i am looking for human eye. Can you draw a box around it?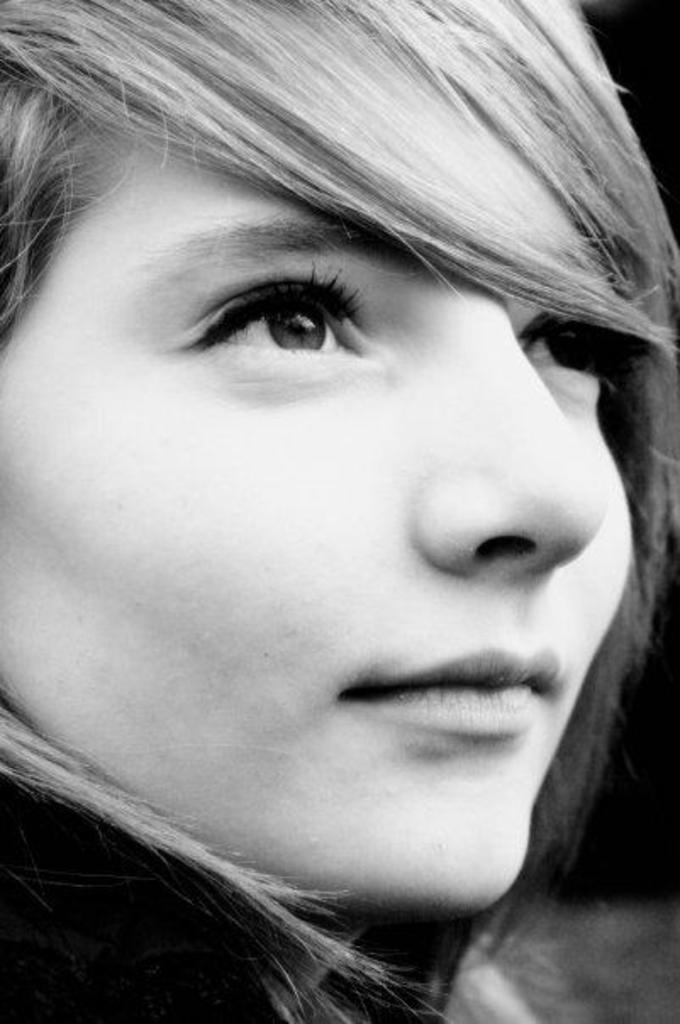
Sure, the bounding box is box=[175, 254, 380, 395].
